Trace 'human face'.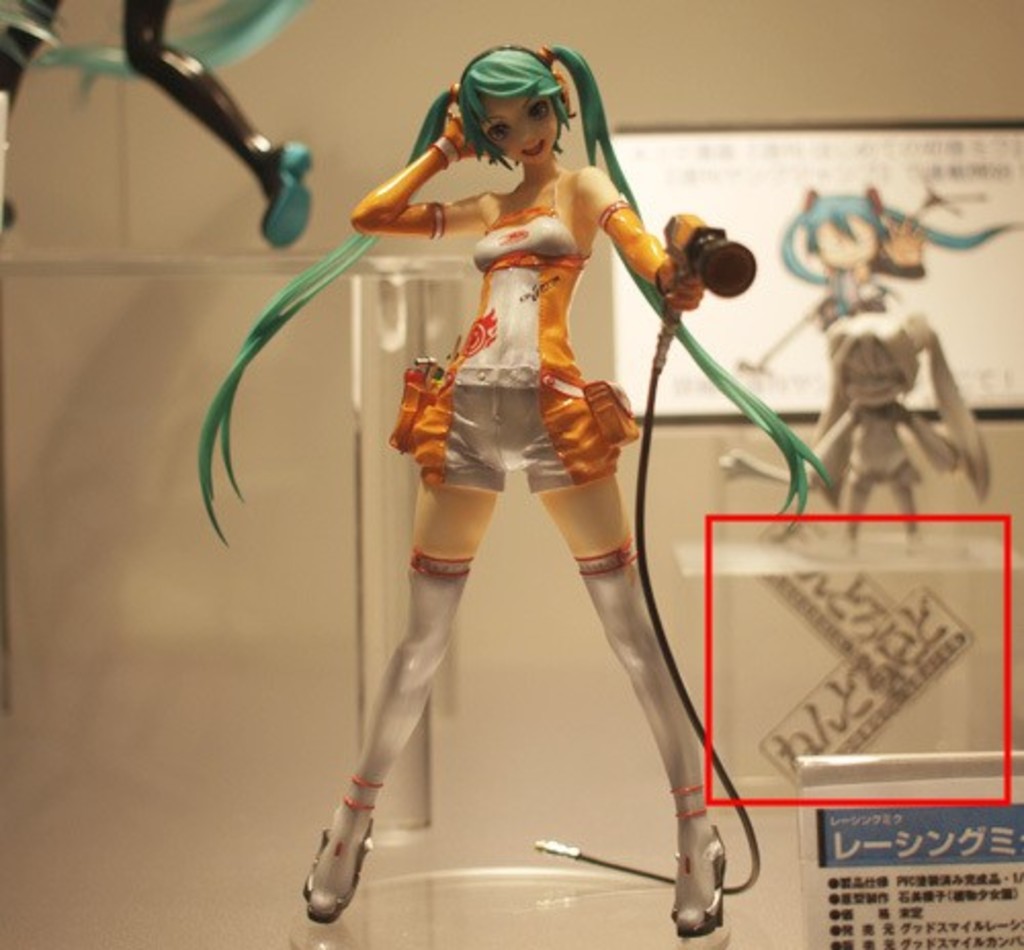
Traced to 805, 213, 893, 268.
